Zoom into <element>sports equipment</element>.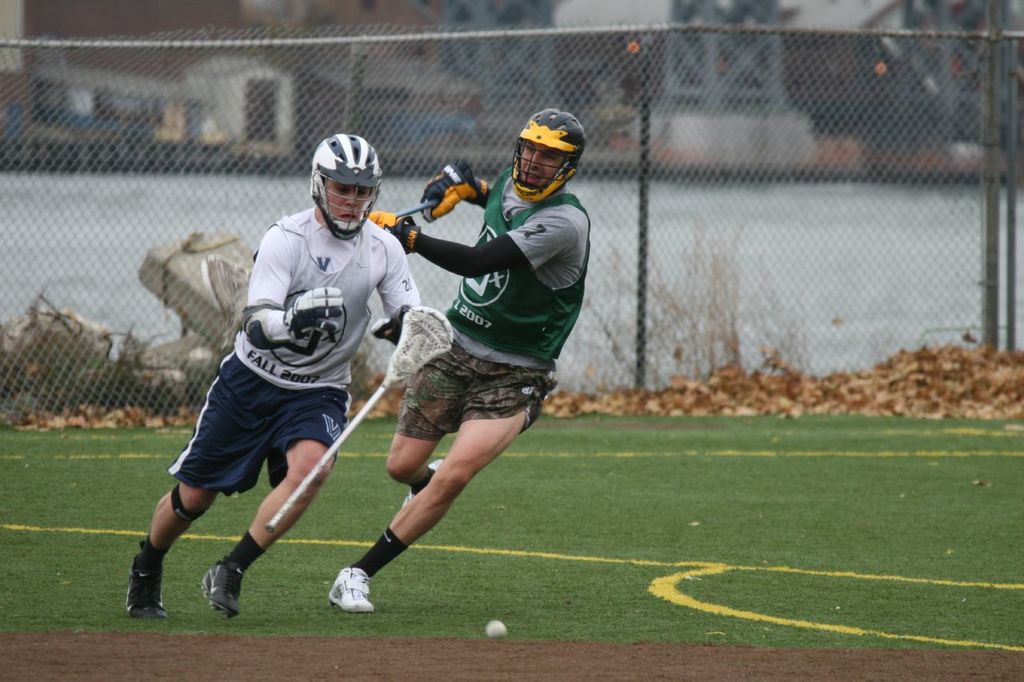
Zoom target: crop(125, 544, 170, 616).
